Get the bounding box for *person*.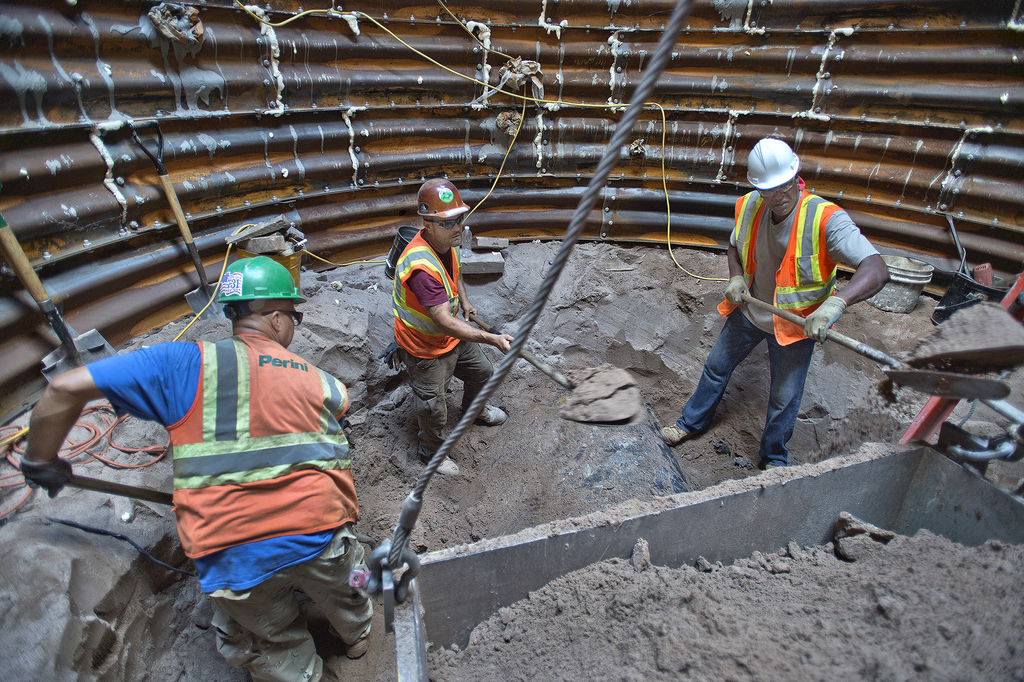
[387,178,518,474].
